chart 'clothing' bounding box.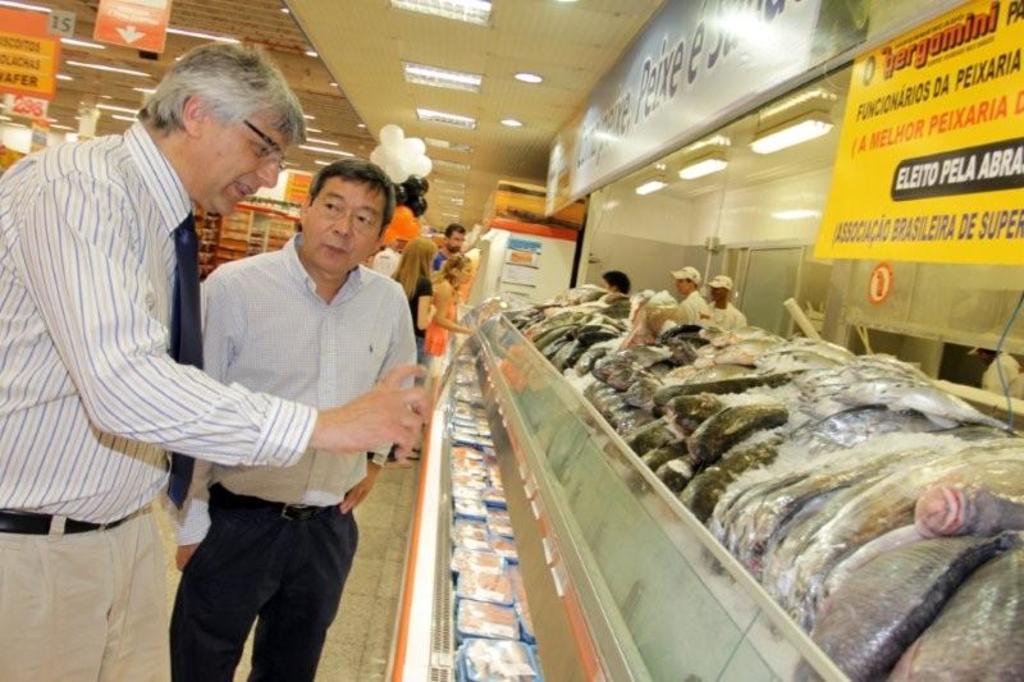
Charted: <bbox>979, 352, 1023, 397</bbox>.
